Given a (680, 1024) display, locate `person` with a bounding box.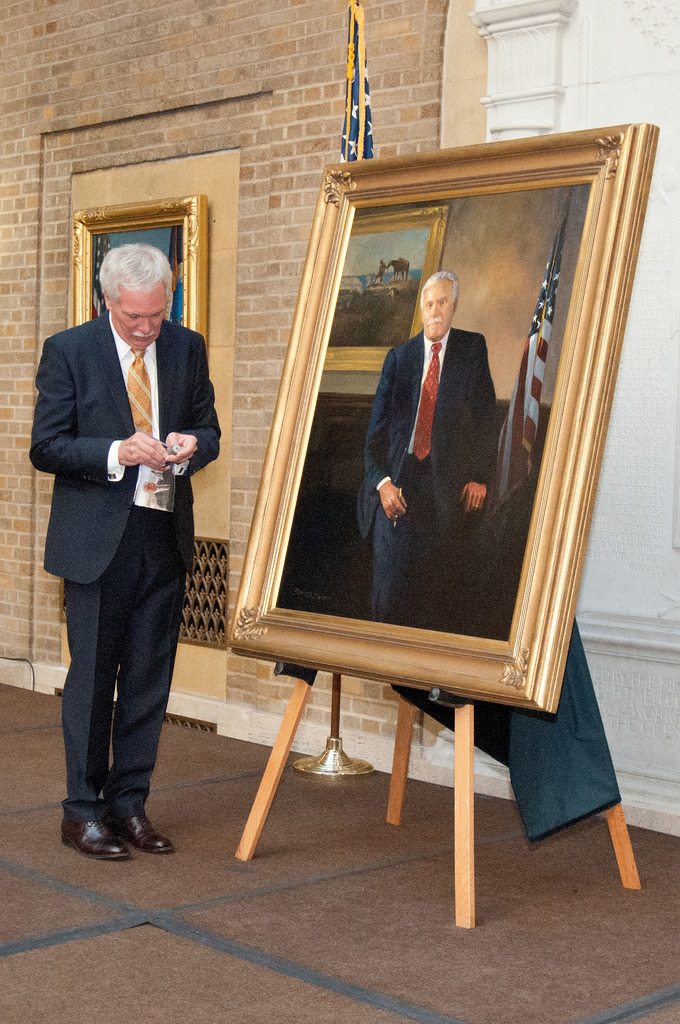
Located: [x1=32, y1=196, x2=213, y2=865].
